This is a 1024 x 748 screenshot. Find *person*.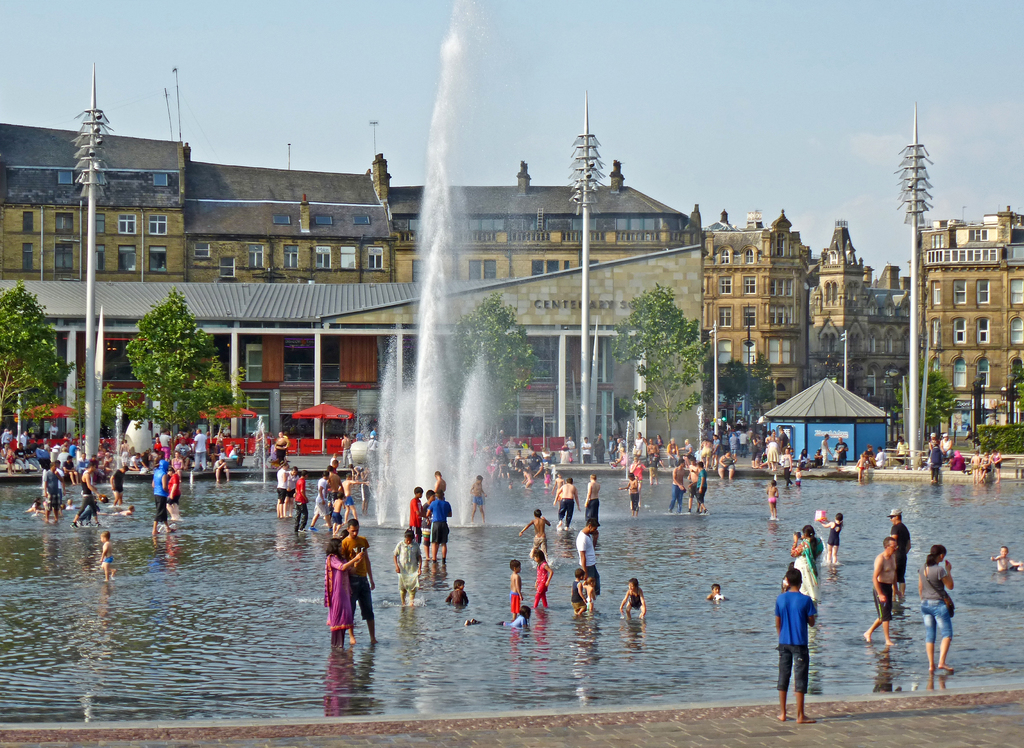
Bounding box: (426, 484, 449, 565).
